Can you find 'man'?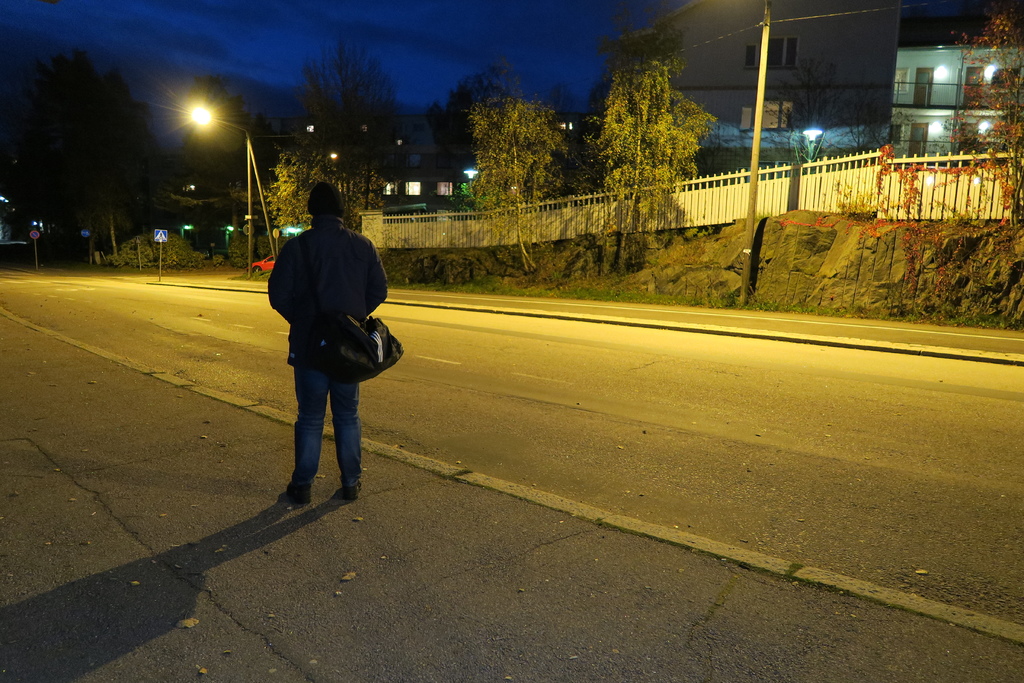
Yes, bounding box: x1=264 y1=170 x2=396 y2=513.
